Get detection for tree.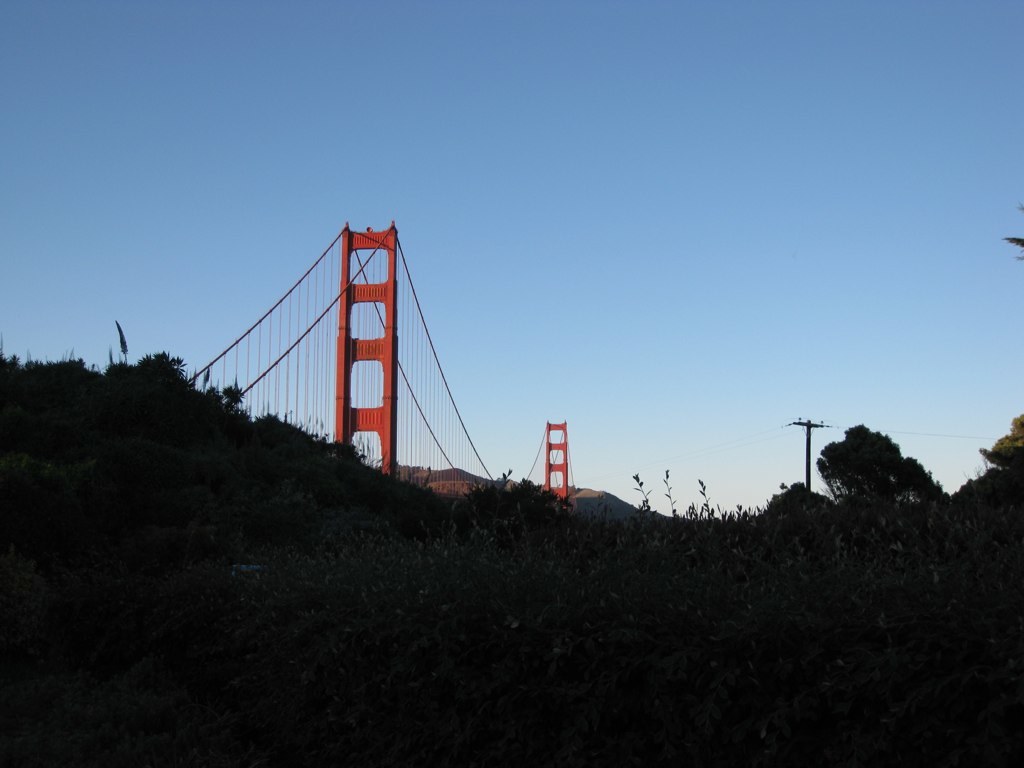
Detection: 810, 412, 956, 571.
